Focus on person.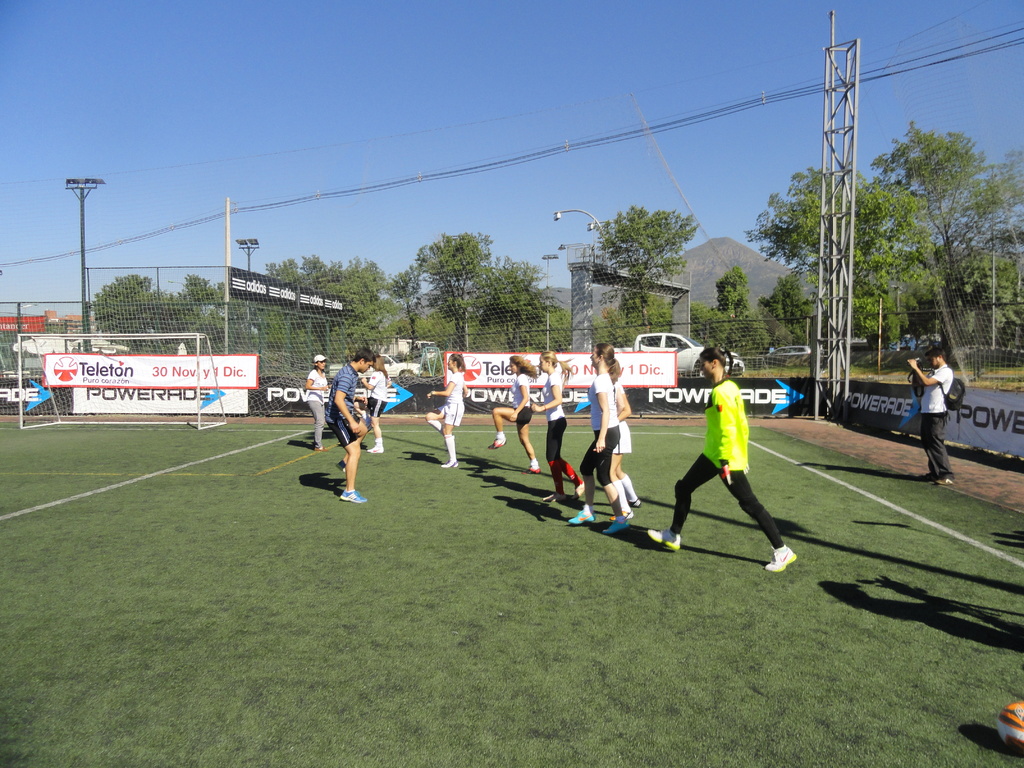
Focused at x1=906, y1=346, x2=957, y2=486.
